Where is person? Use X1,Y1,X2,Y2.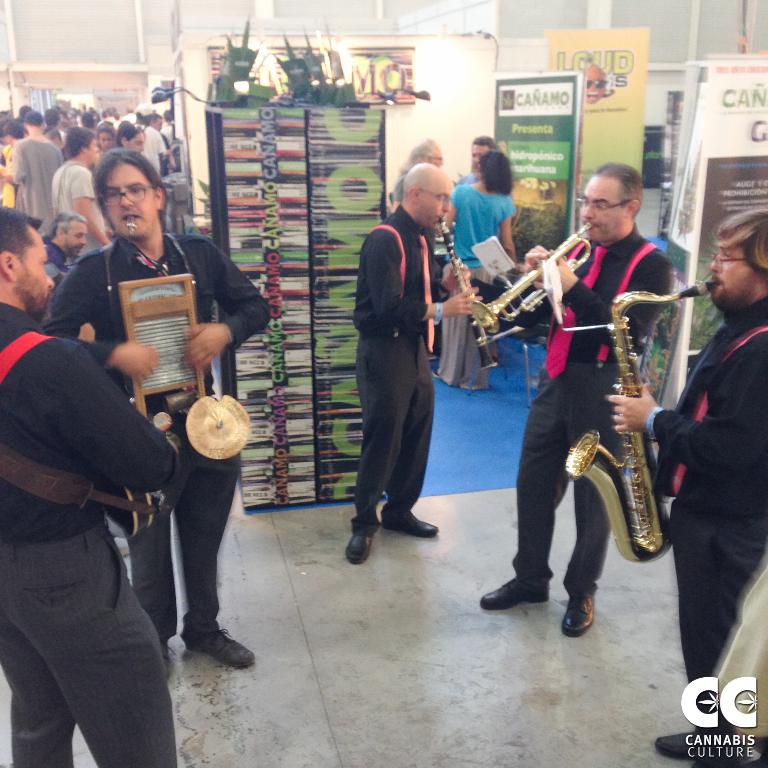
144,120,160,168.
